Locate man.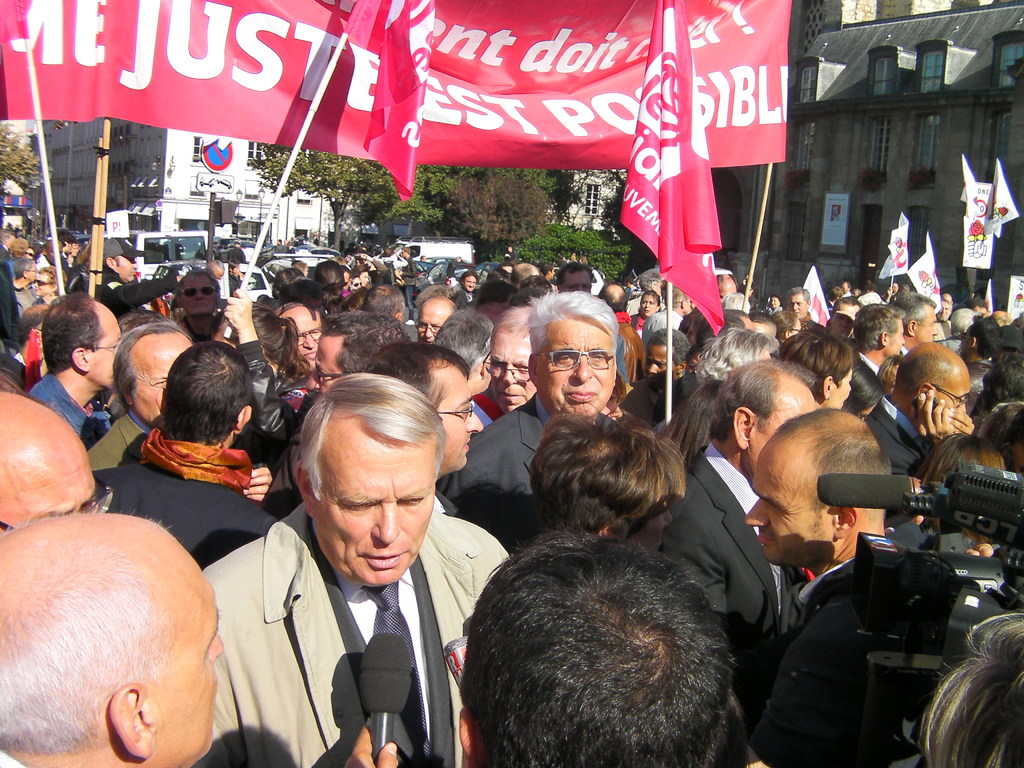
Bounding box: (187, 378, 507, 767).
